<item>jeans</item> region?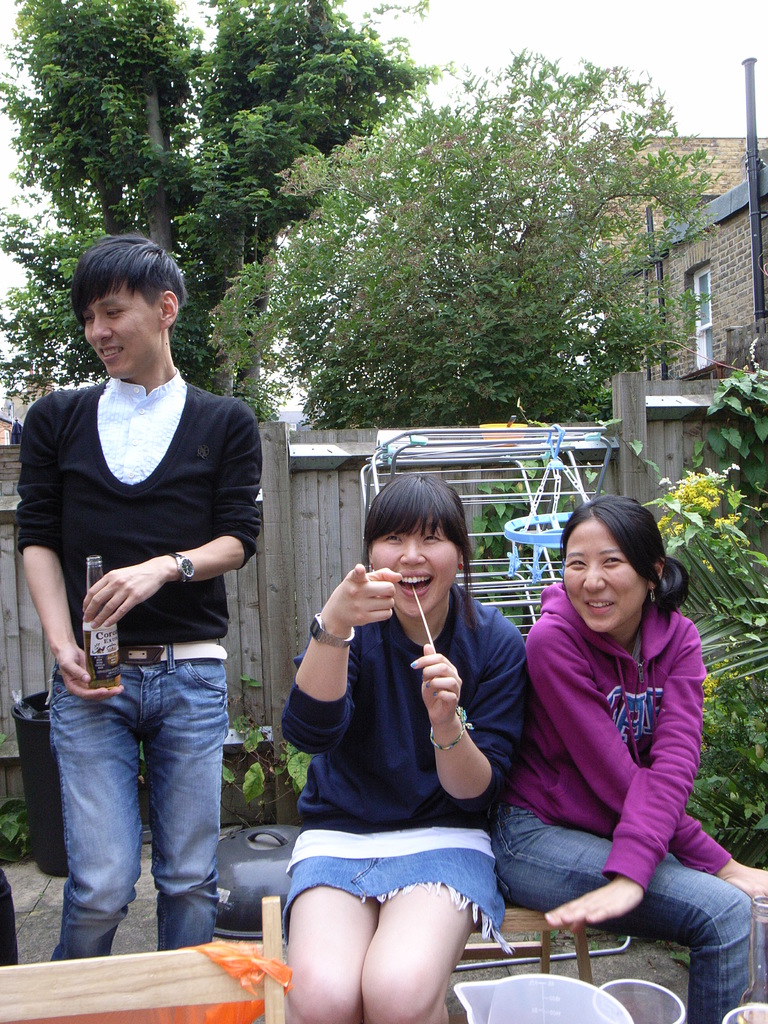
x1=40 y1=655 x2=228 y2=951
